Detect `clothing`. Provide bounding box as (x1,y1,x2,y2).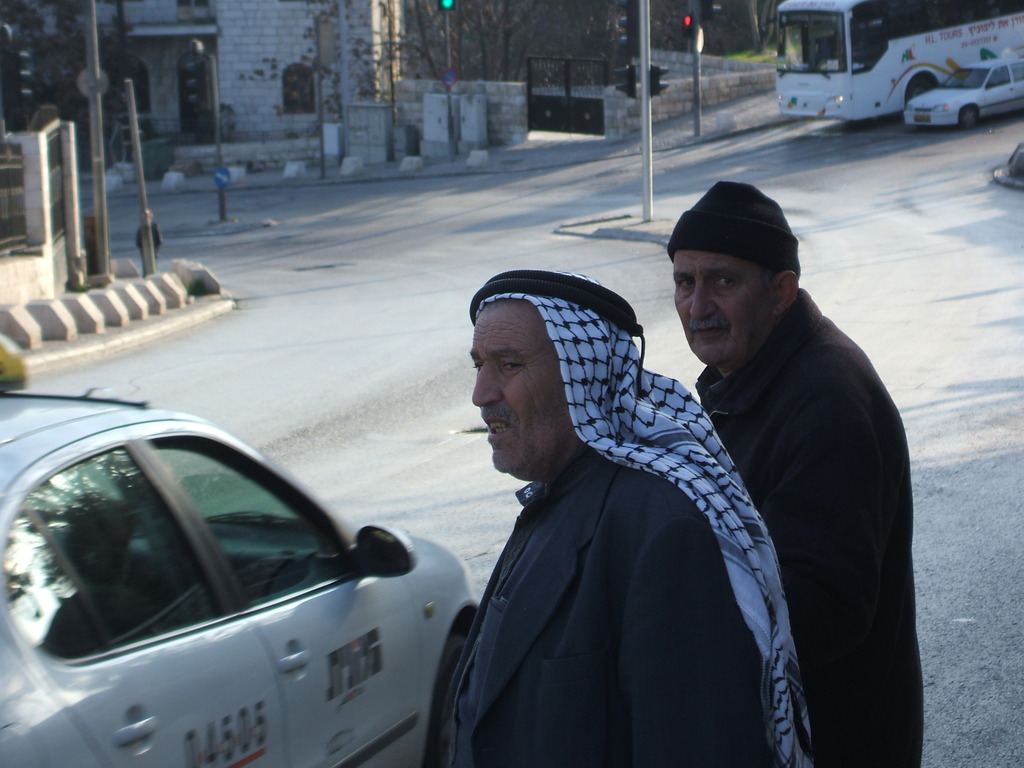
(692,285,931,767).
